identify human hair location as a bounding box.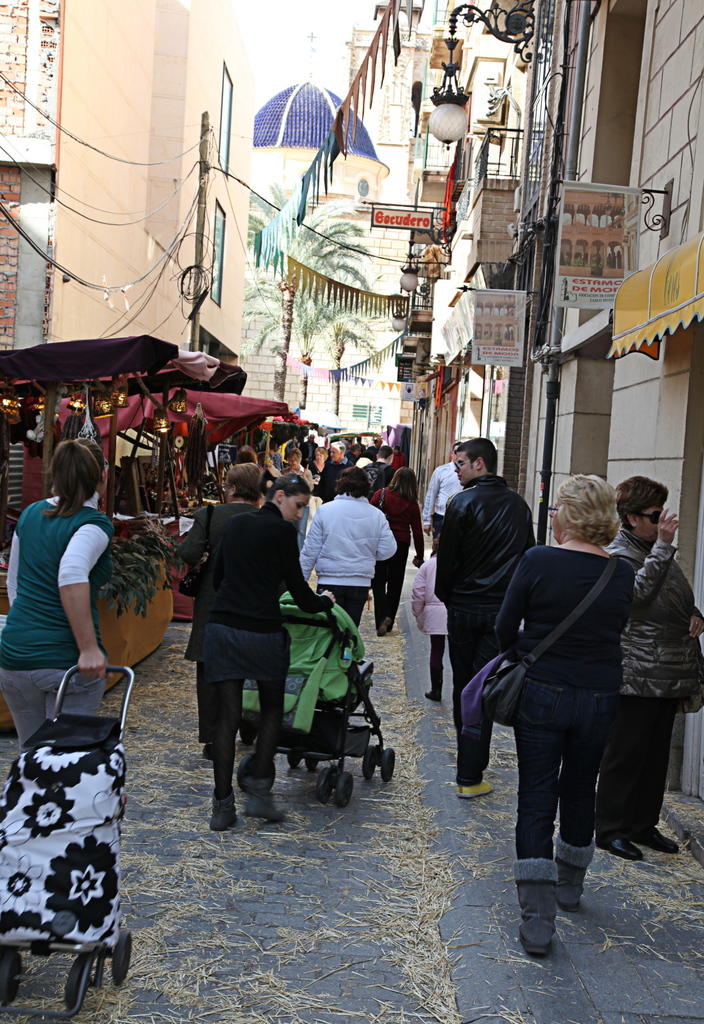
(x1=334, y1=466, x2=366, y2=499).
